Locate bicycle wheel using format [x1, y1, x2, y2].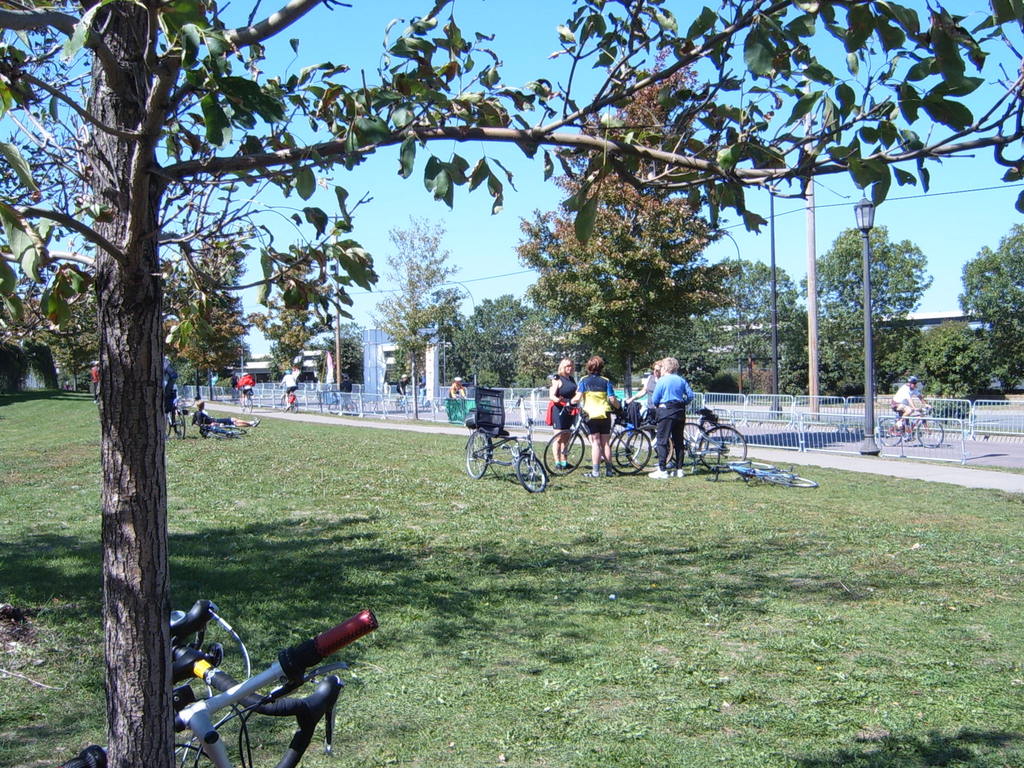
[323, 400, 344, 419].
